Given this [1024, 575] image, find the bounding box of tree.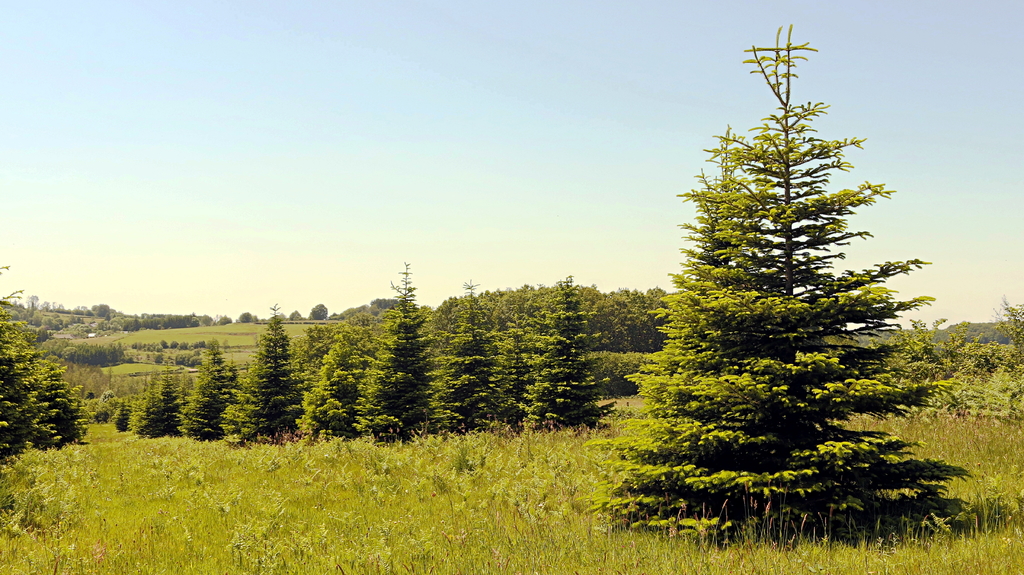
pyautogui.locateOnScreen(0, 264, 93, 454).
